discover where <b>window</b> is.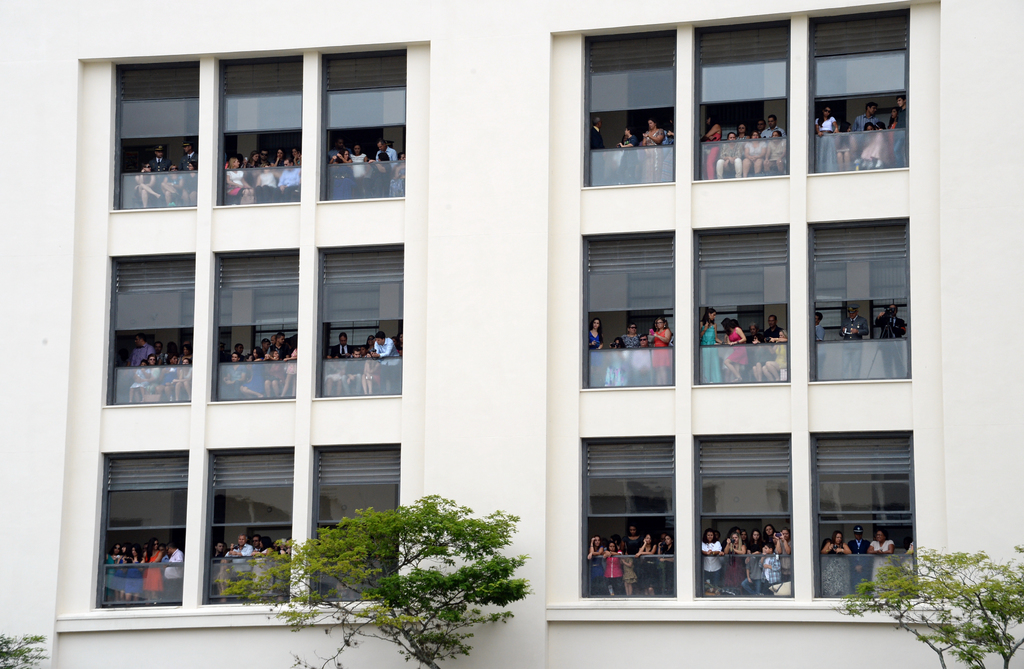
Discovered at 806:4:908:173.
